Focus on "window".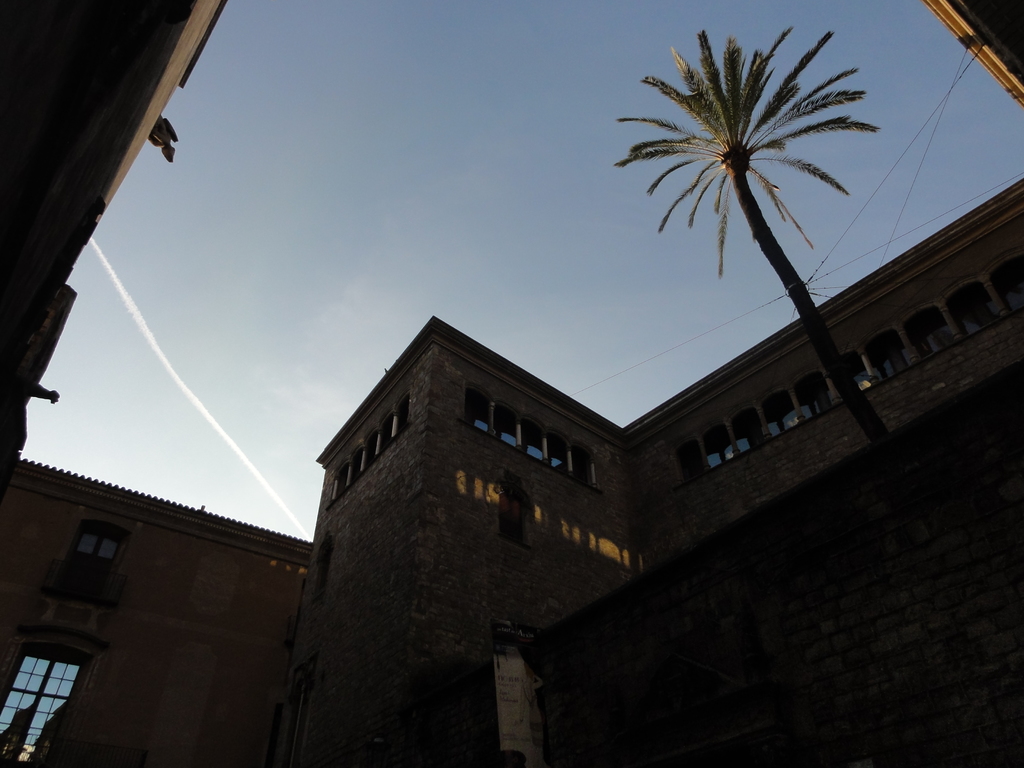
Focused at rect(528, 426, 553, 465).
